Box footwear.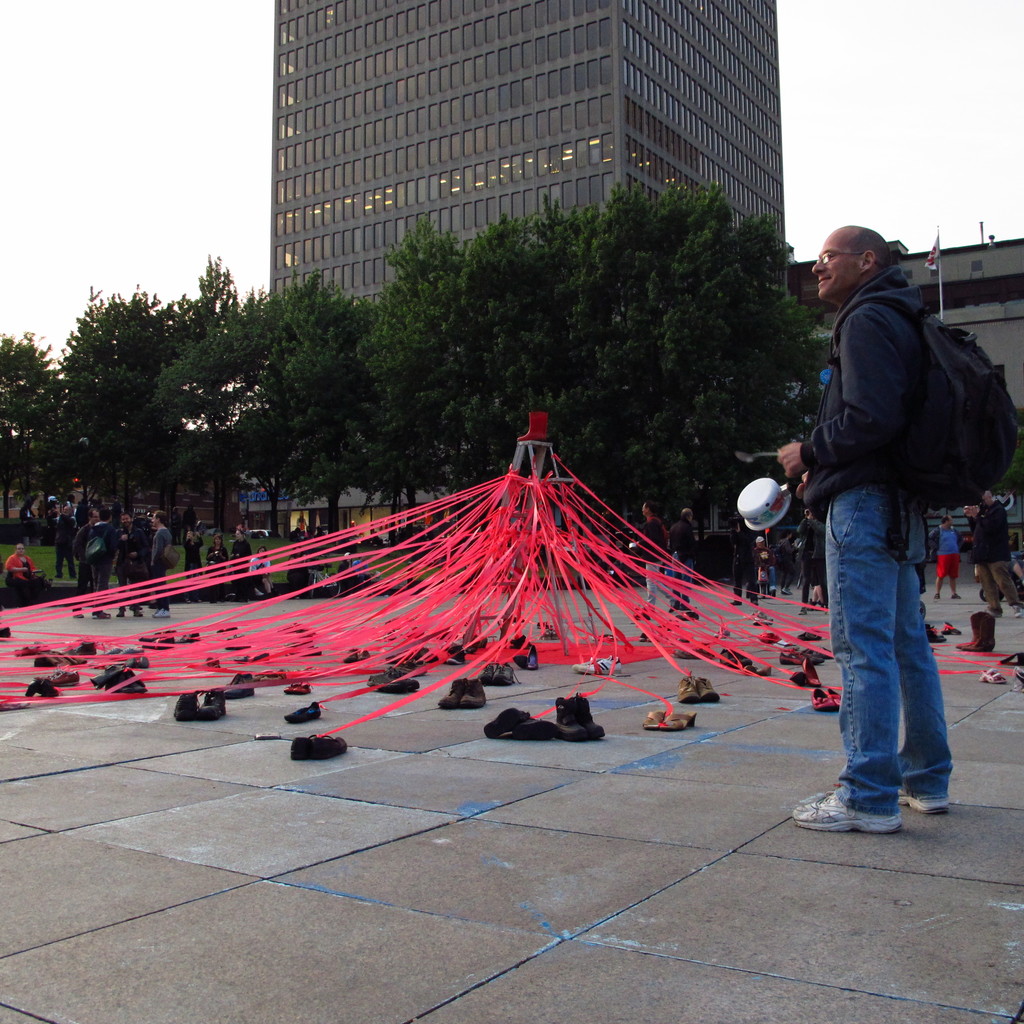
box(769, 612, 777, 628).
